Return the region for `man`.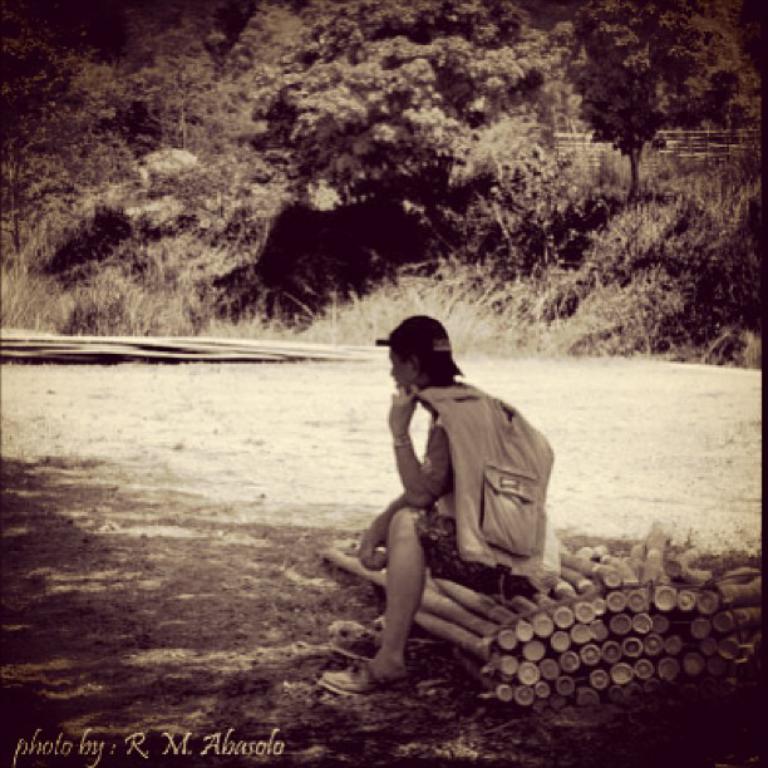
[361,321,573,675].
